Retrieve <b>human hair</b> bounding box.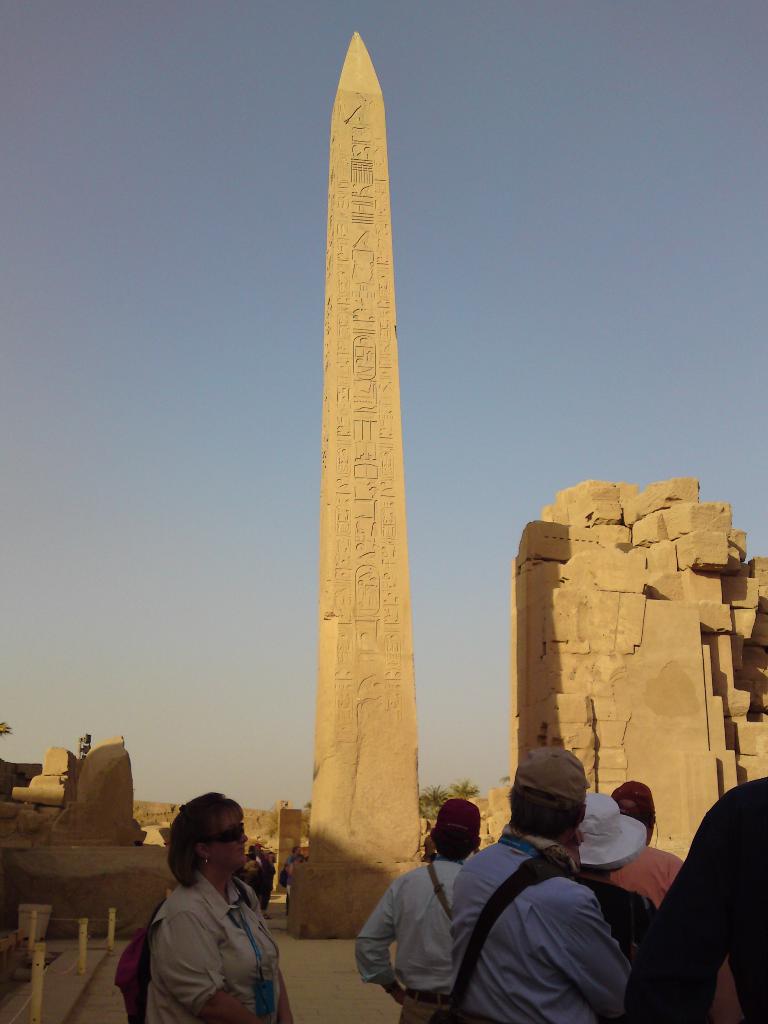
Bounding box: Rect(431, 824, 478, 860).
